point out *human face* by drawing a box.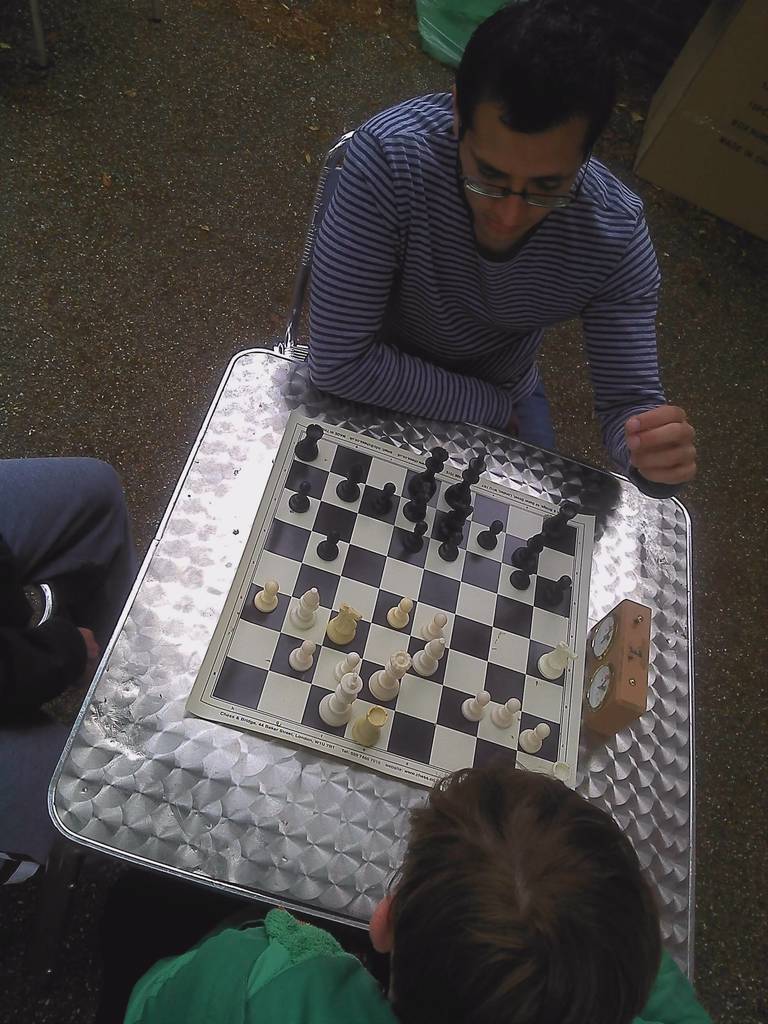
l=464, t=106, r=584, b=245.
